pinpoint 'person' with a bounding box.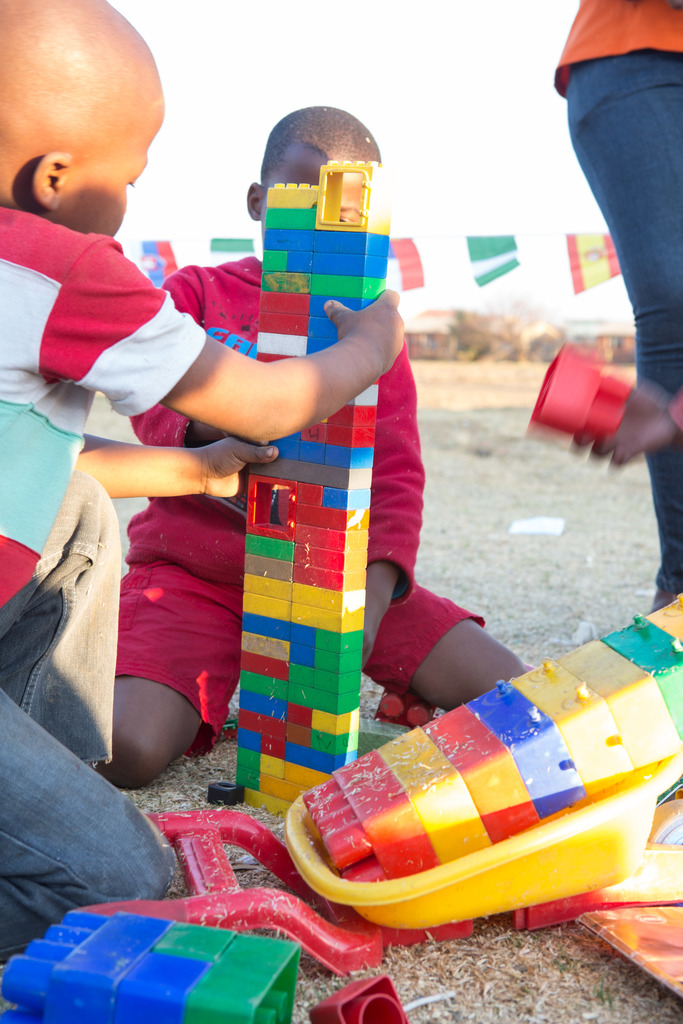
<box>79,92,554,774</box>.
